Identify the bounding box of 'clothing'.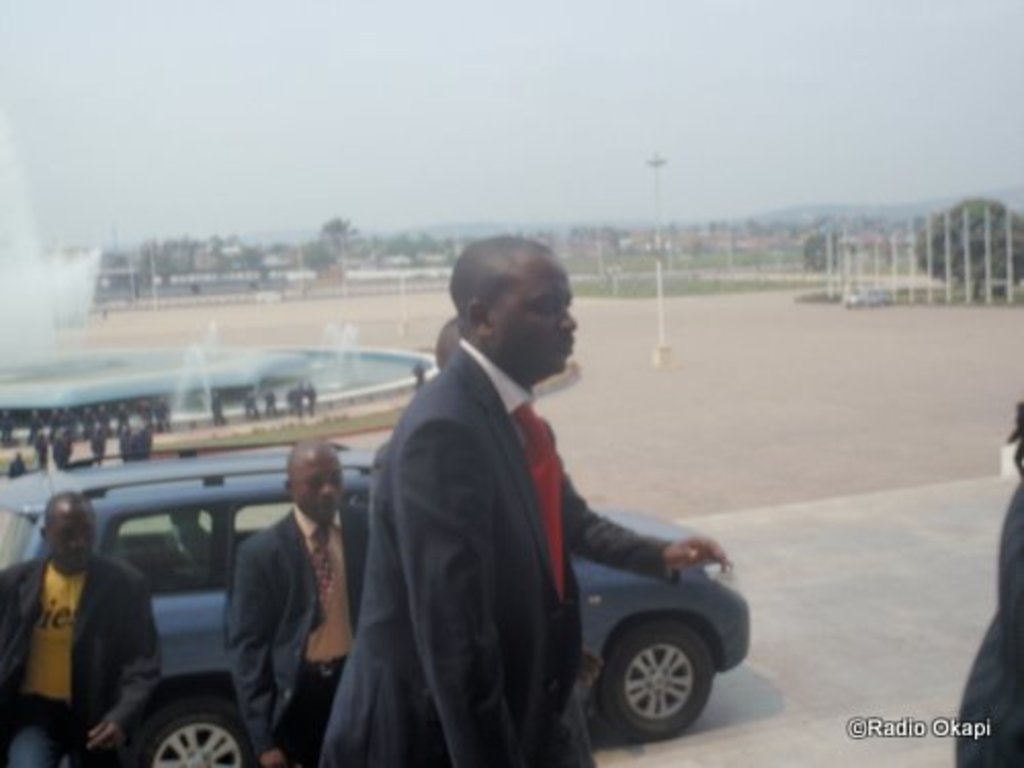
338 340 594 766.
